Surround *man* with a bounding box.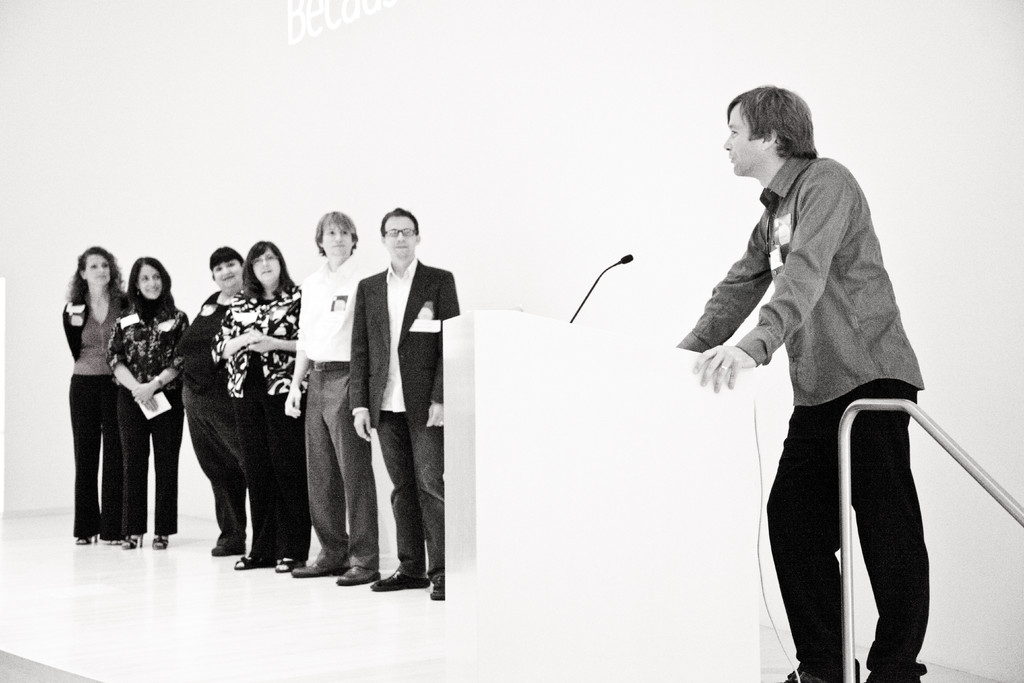
l=353, t=210, r=461, b=599.
